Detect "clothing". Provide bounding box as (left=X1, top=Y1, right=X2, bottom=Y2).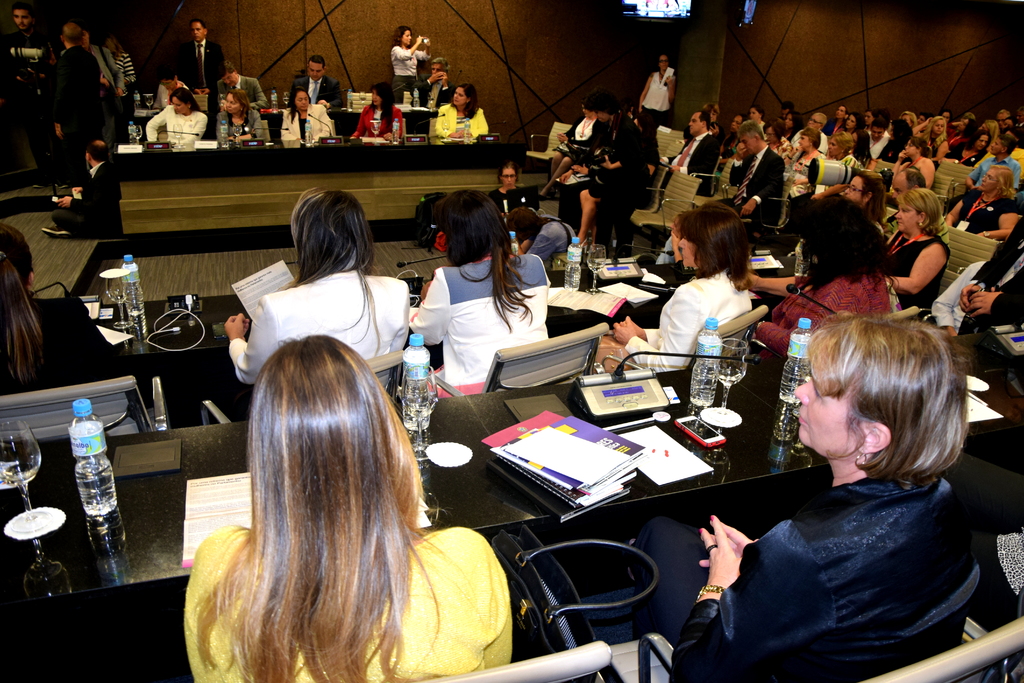
(left=154, top=80, right=186, bottom=108).
